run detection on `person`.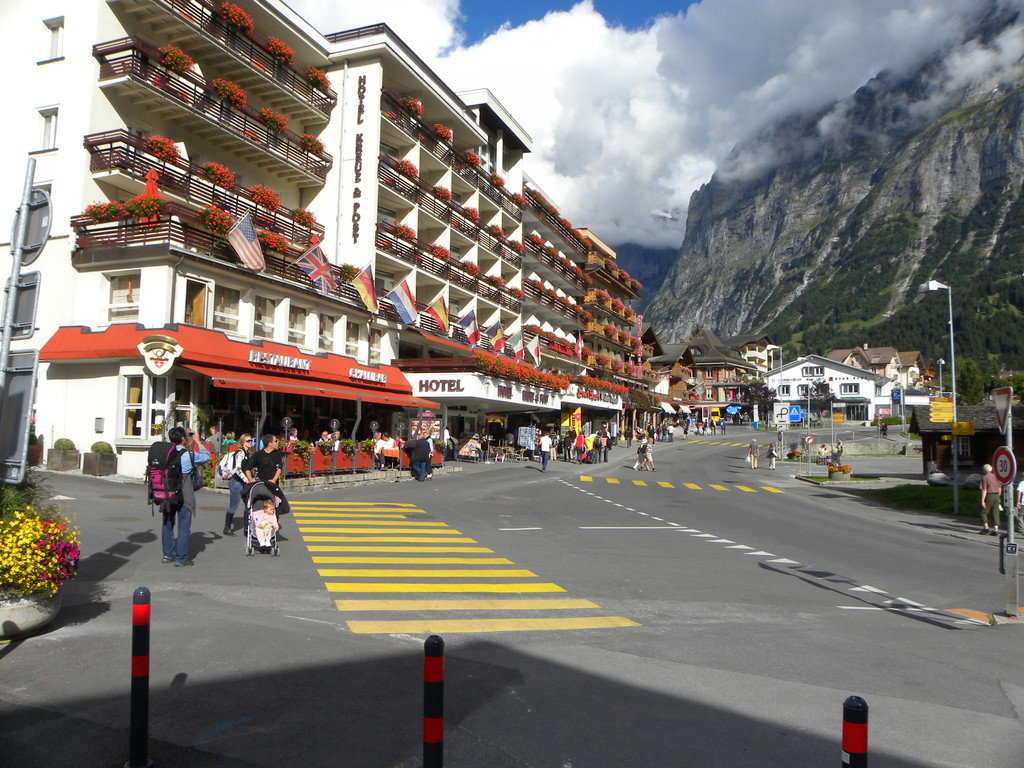
Result: [241,433,282,490].
